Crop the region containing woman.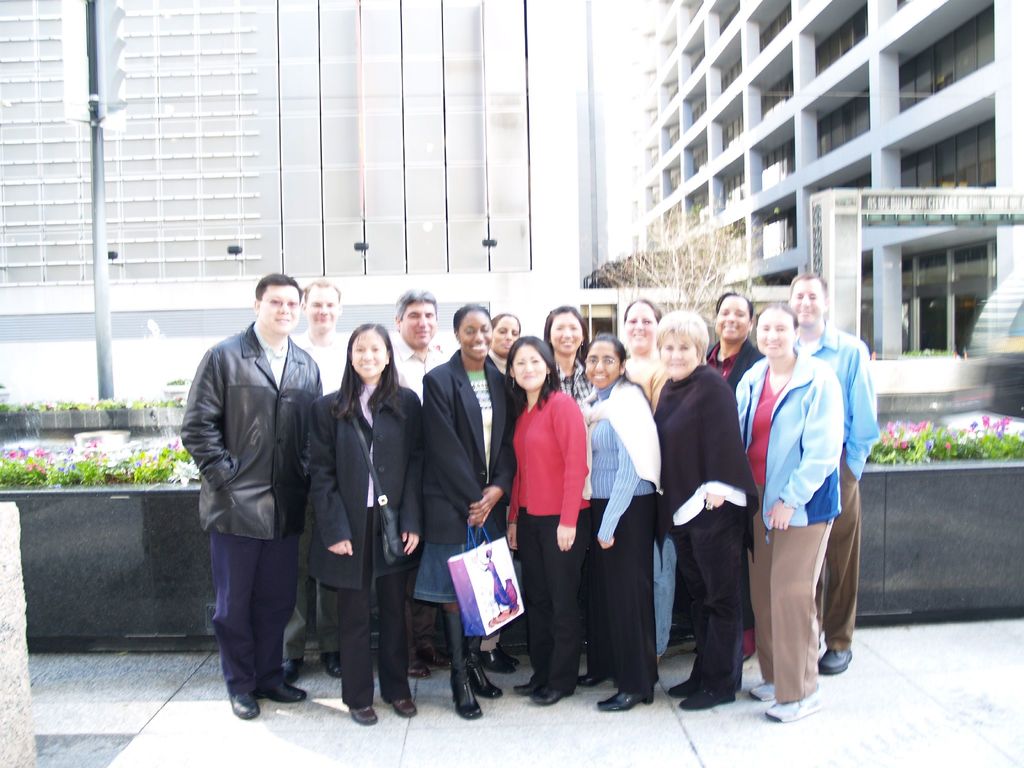
Crop region: [left=541, top=303, right=592, bottom=407].
